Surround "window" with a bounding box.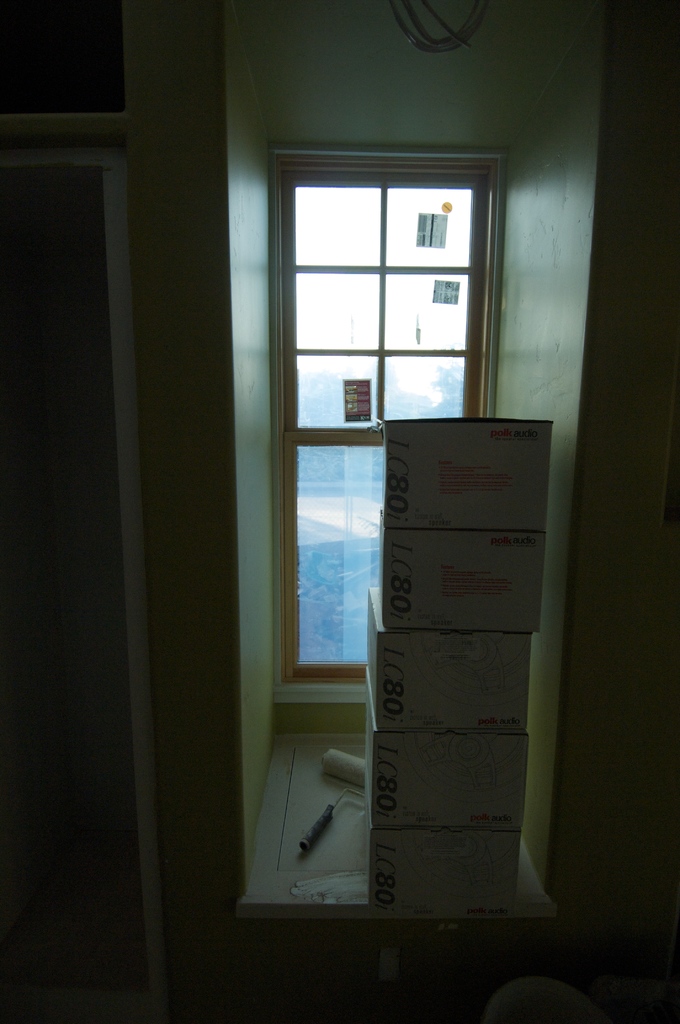
<bbox>428, 272, 459, 305</bbox>.
